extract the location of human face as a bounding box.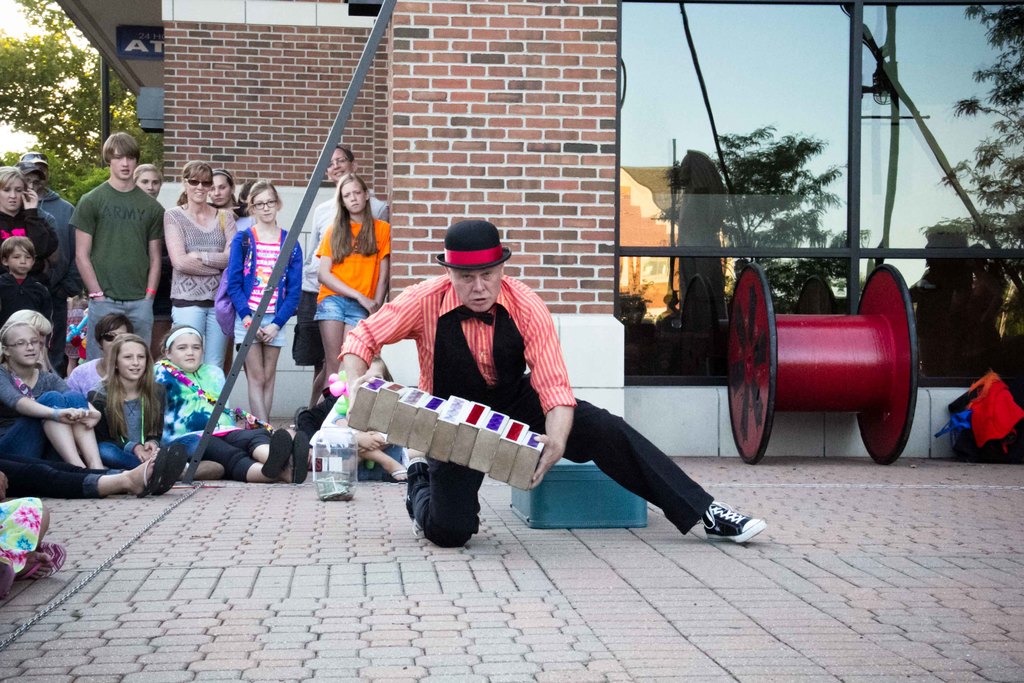
region(26, 178, 36, 190).
